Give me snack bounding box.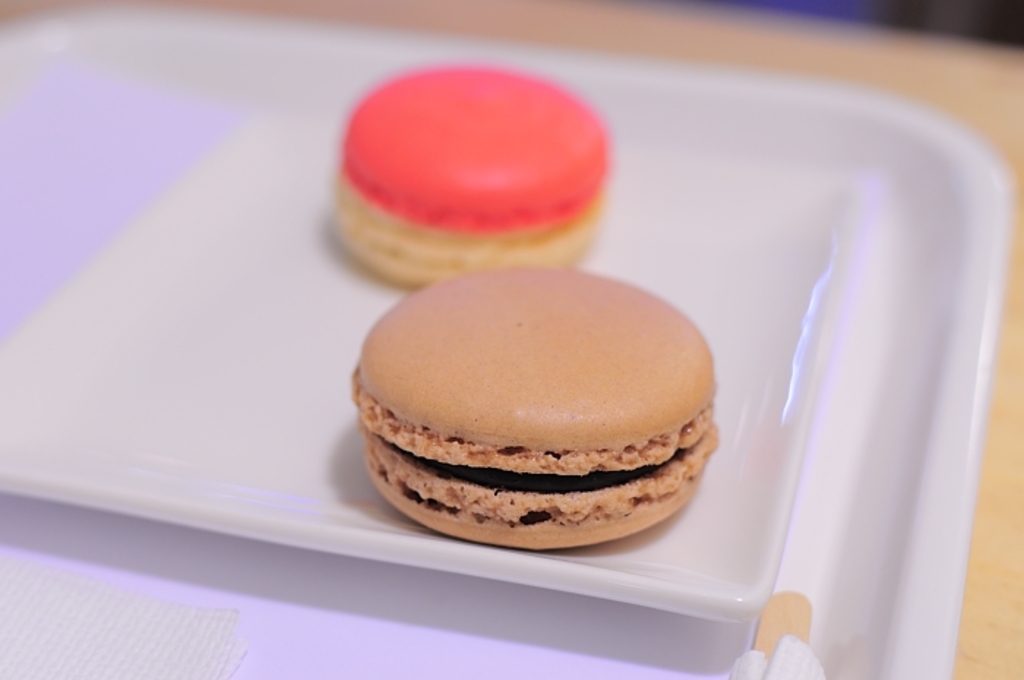
<bbox>319, 70, 620, 290</bbox>.
